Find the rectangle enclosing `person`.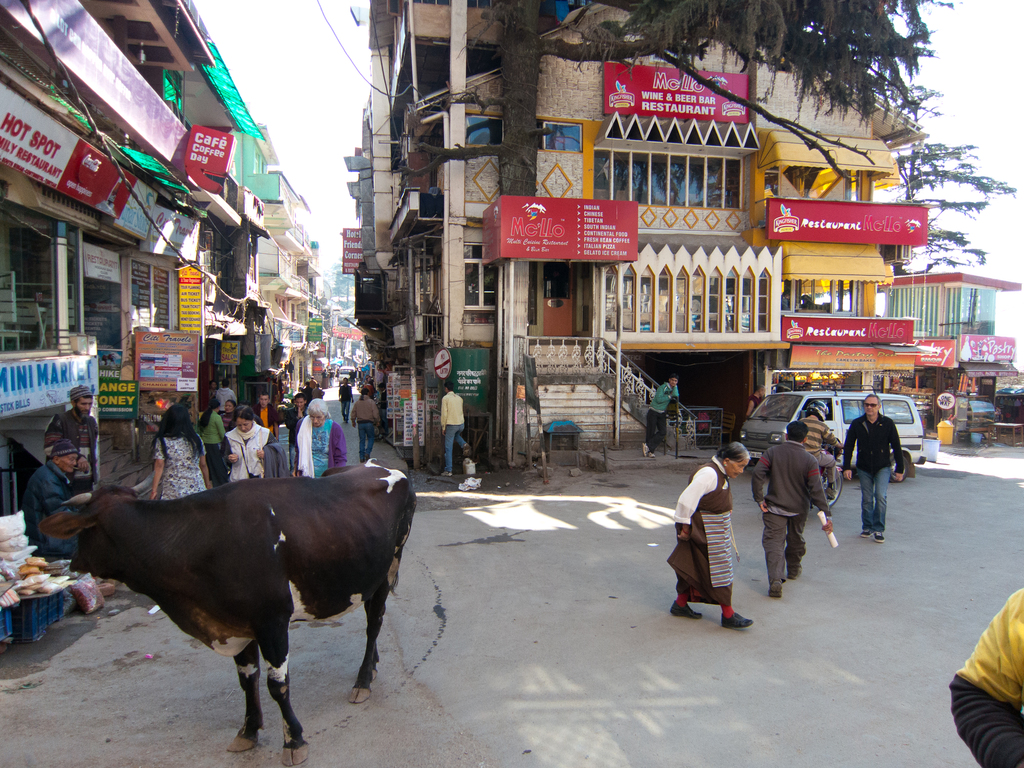
bbox=[442, 380, 470, 475].
